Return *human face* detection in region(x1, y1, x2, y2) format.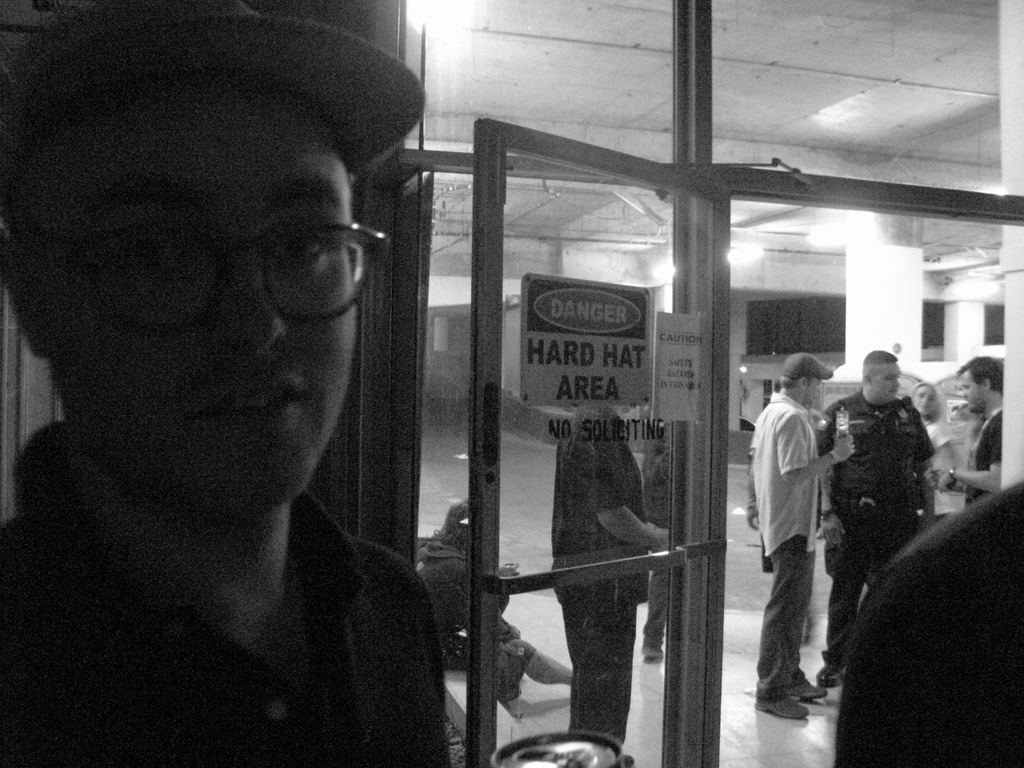
region(866, 363, 900, 400).
